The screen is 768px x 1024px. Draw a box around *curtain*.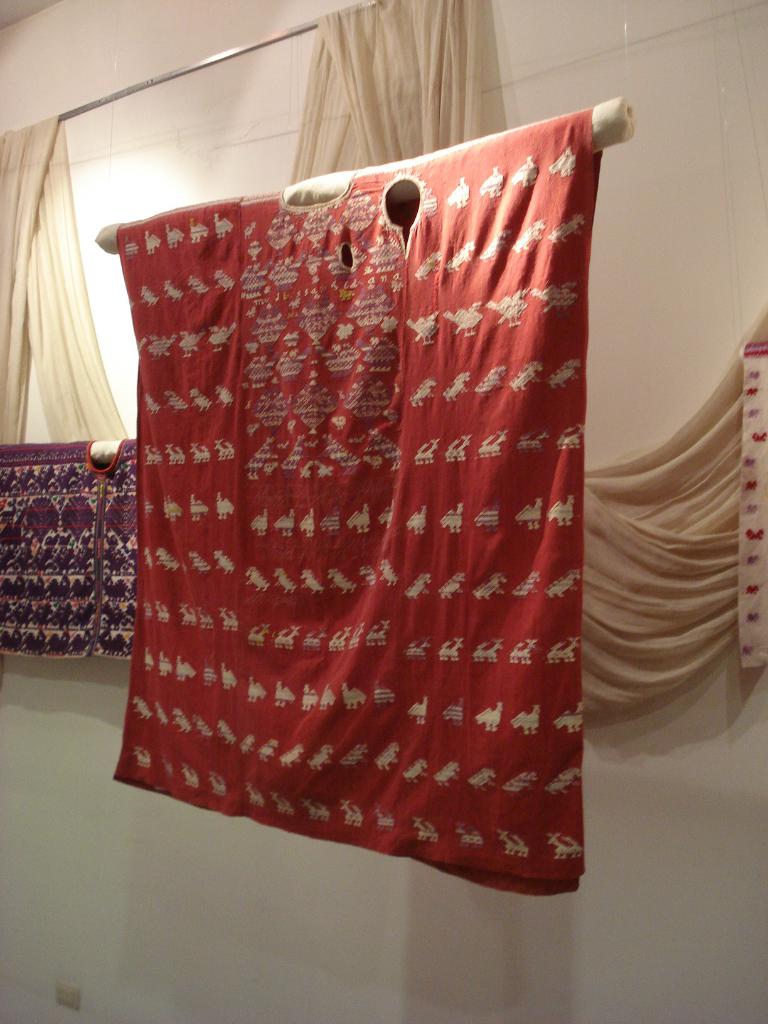
{"left": 3, "top": 145, "right": 137, "bottom": 449}.
